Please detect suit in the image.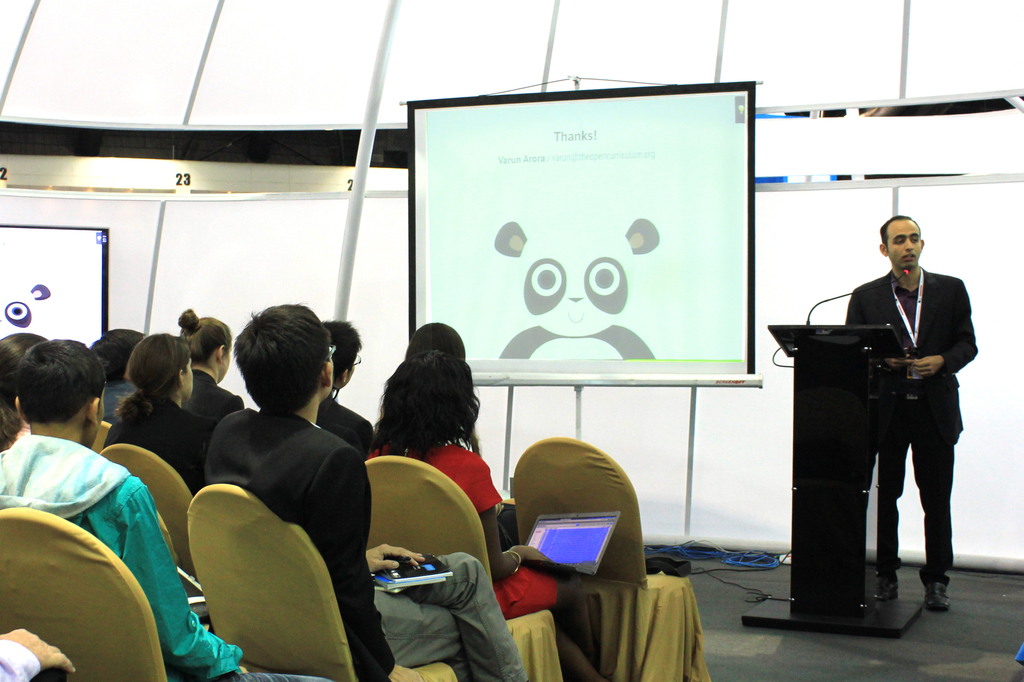
box(97, 392, 212, 493).
